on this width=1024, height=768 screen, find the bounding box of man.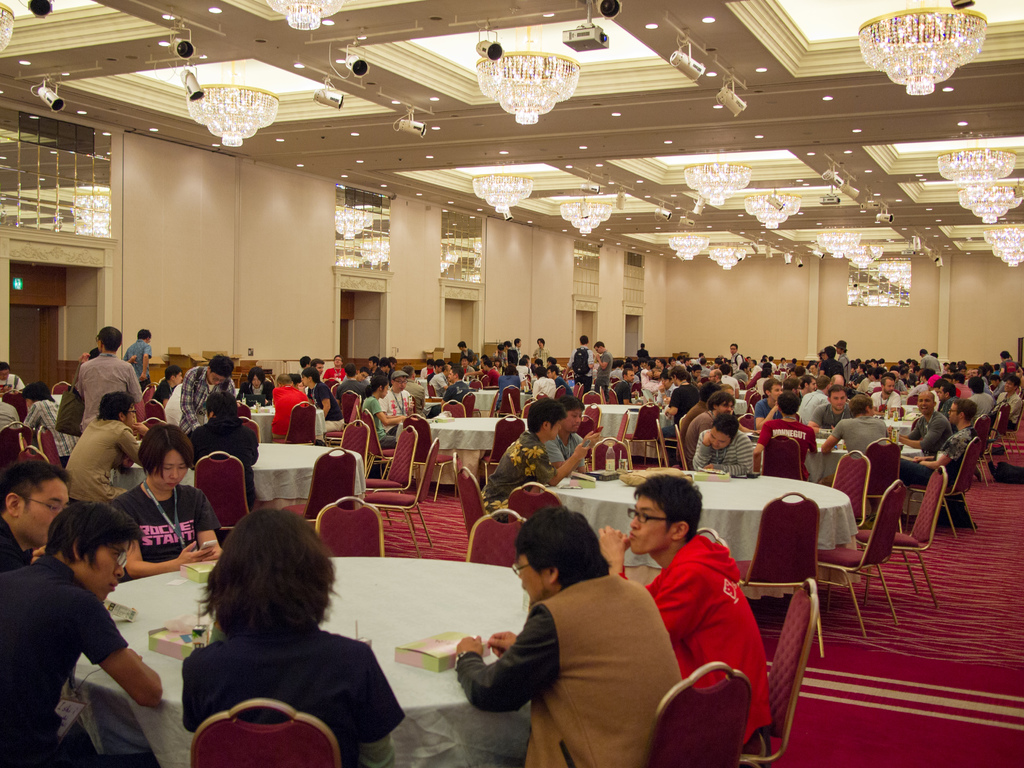
Bounding box: 555,394,600,472.
